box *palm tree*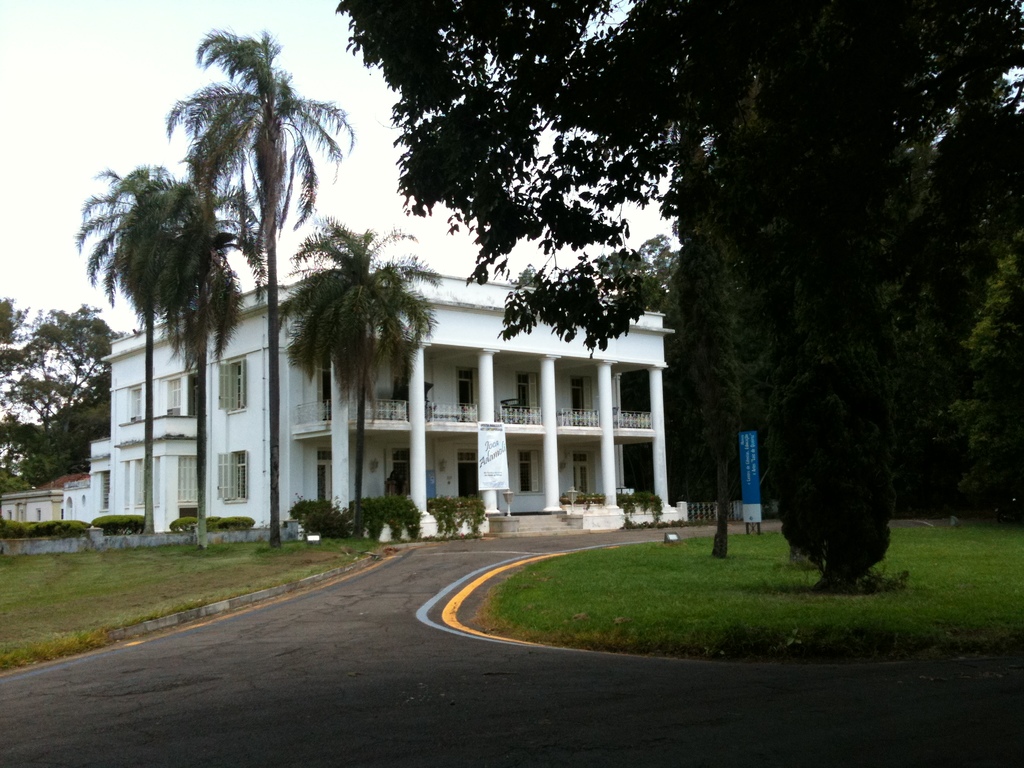
x1=166, y1=230, x2=298, y2=584
